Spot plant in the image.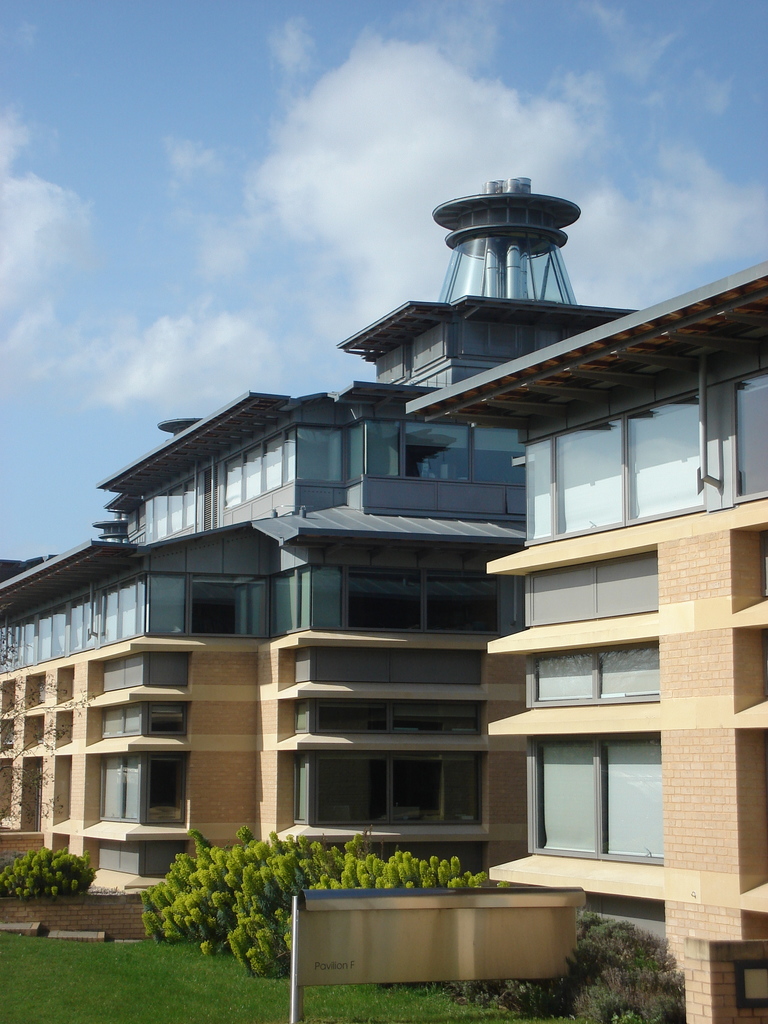
plant found at bbox=(220, 829, 513, 981).
